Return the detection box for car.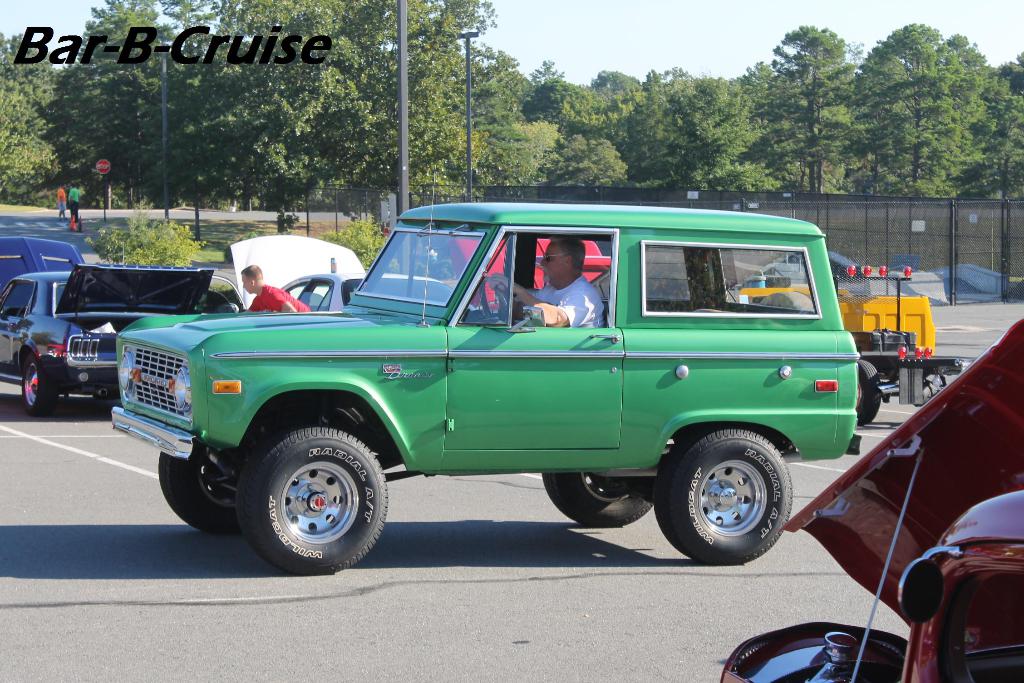
box(725, 313, 1023, 682).
